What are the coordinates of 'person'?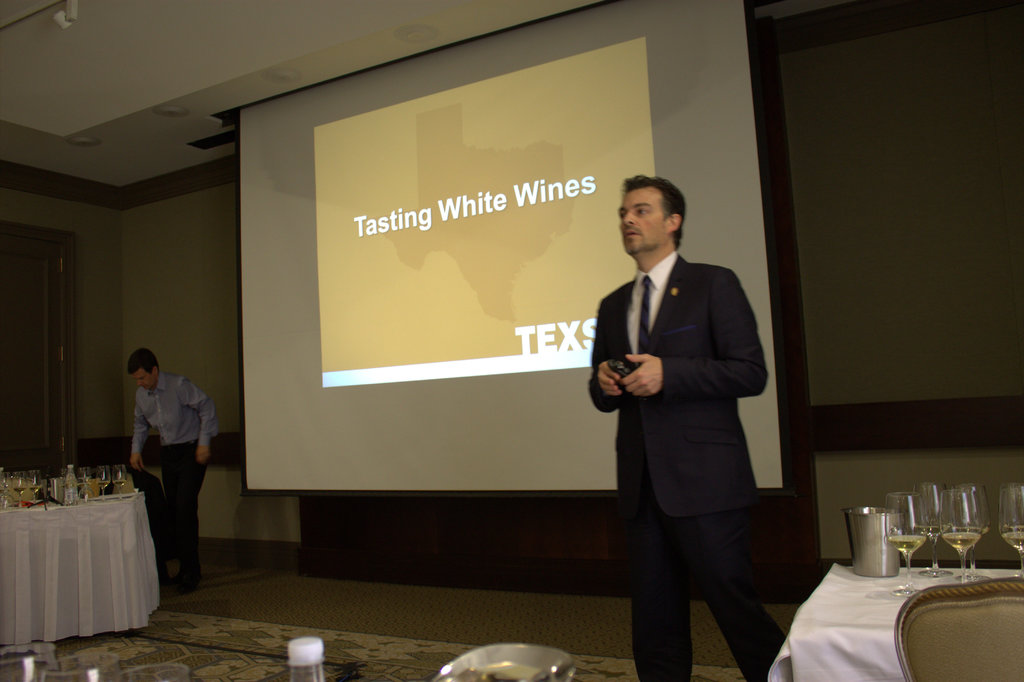
l=126, t=348, r=218, b=594.
